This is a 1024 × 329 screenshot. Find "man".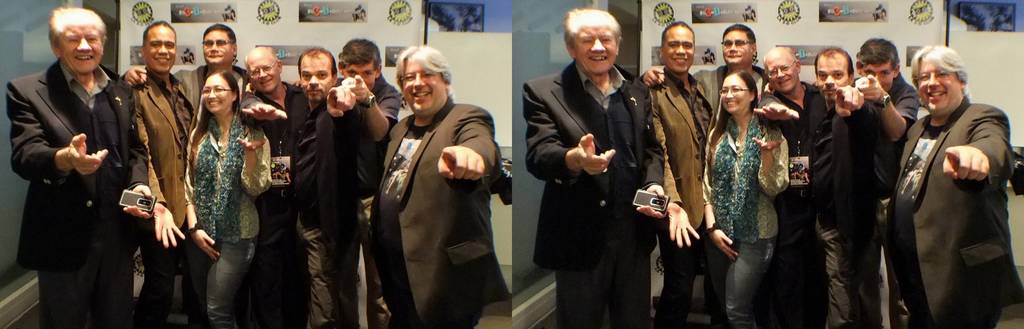
Bounding box: x1=637 y1=24 x2=766 y2=112.
